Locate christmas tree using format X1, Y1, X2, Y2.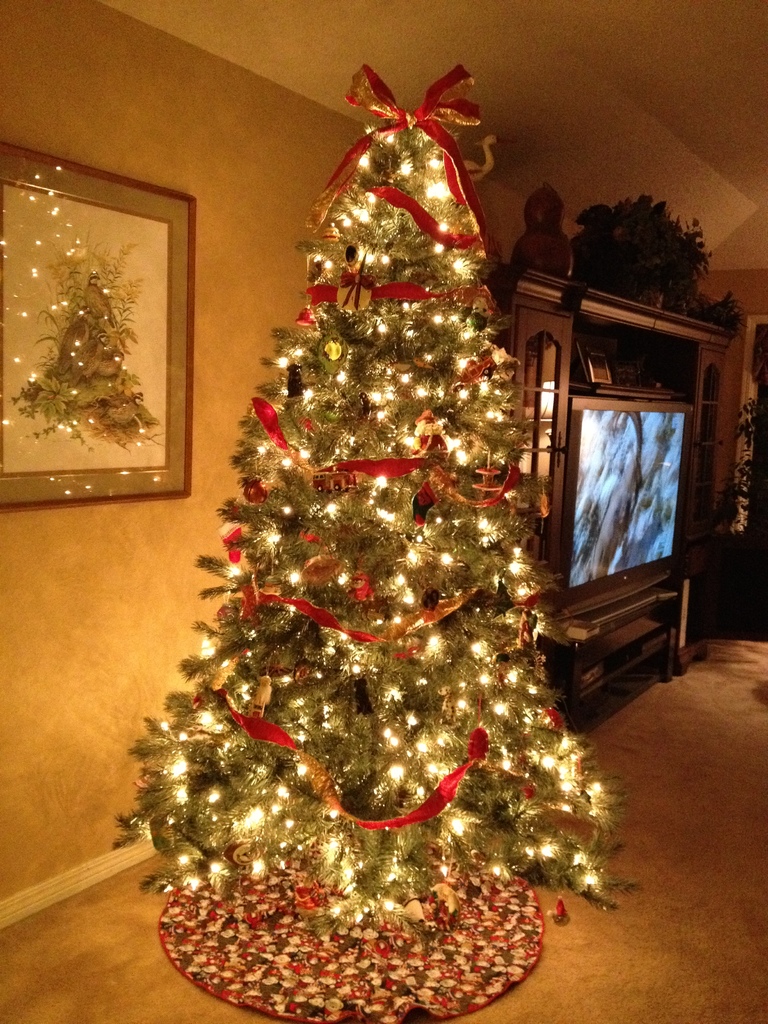
111, 62, 632, 940.
